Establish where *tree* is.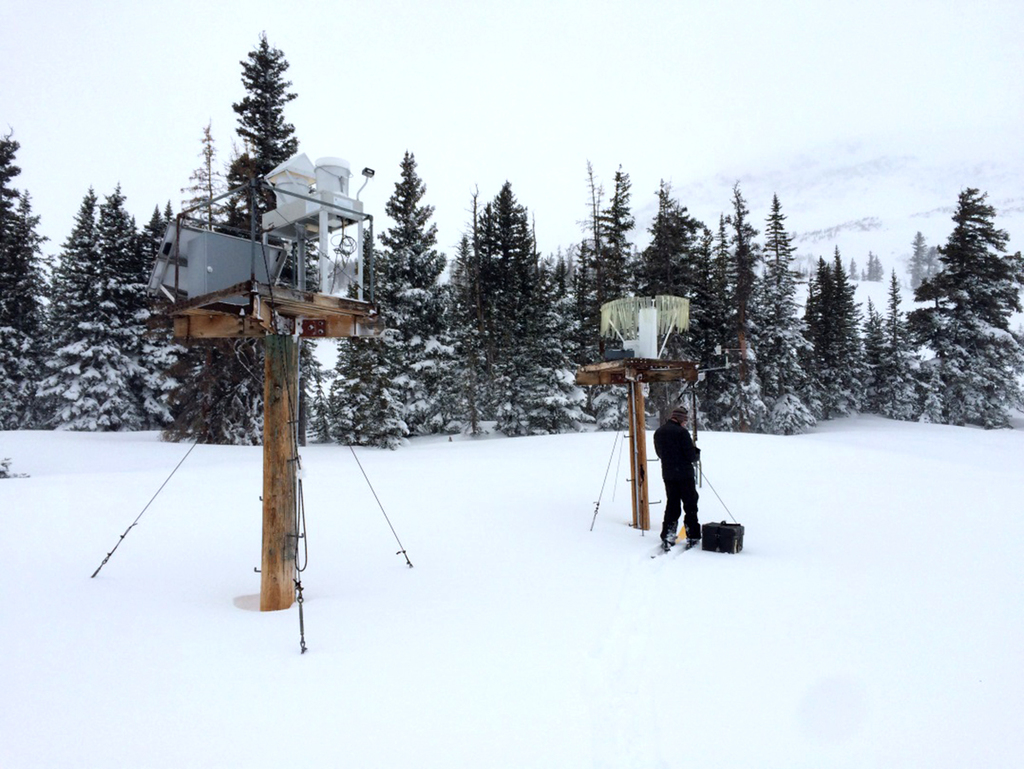
Established at (550, 237, 601, 352).
